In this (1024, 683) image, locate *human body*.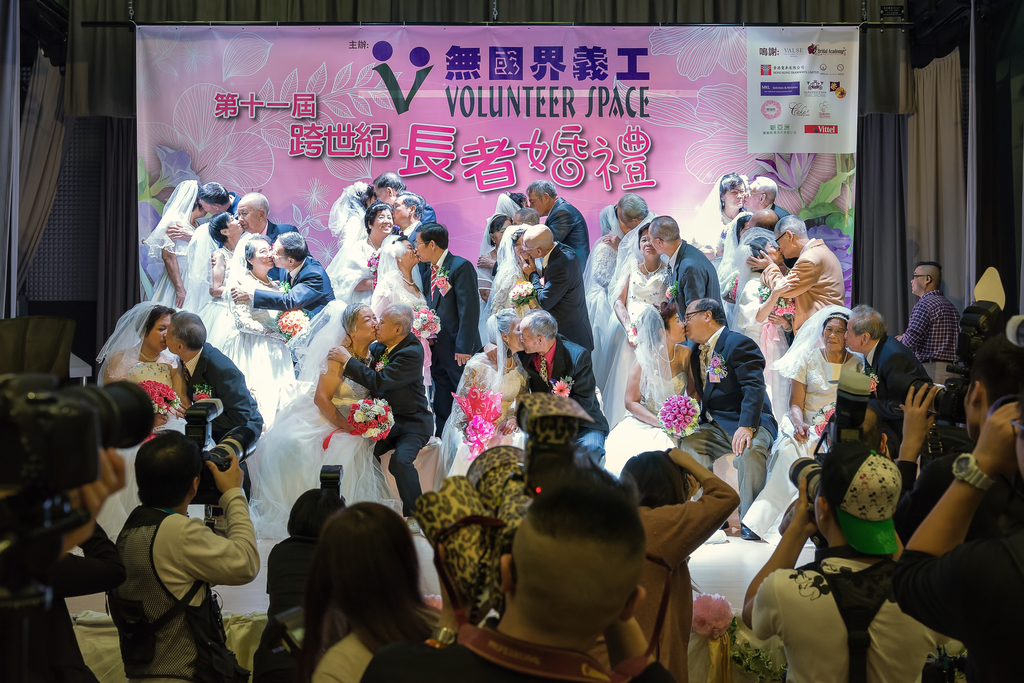
Bounding box: x1=408, y1=220, x2=488, y2=426.
